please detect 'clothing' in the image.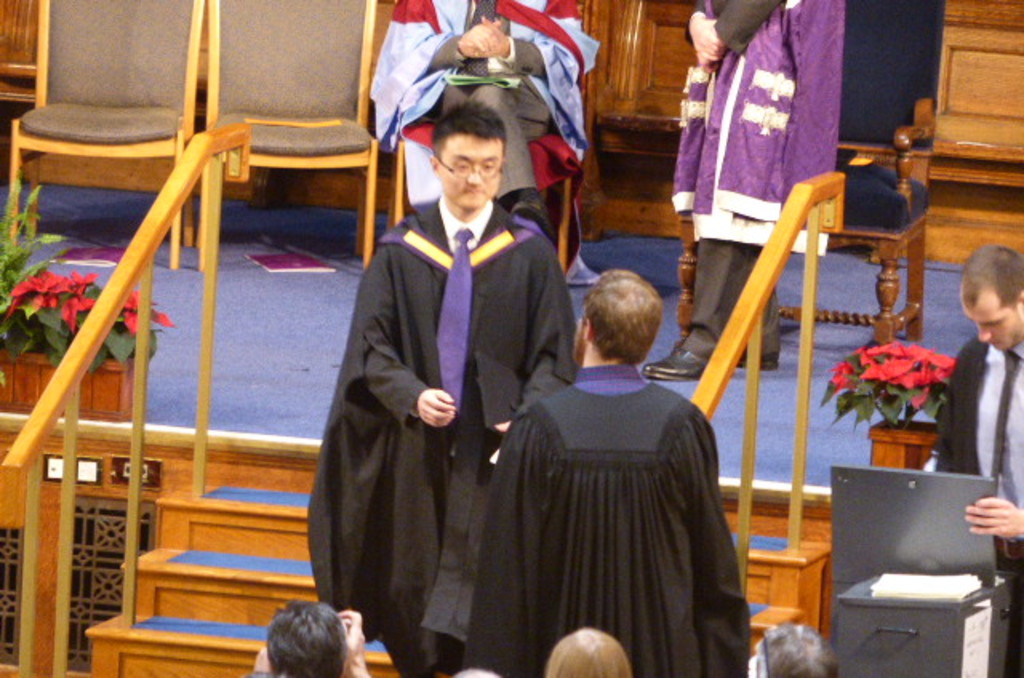
l=307, t=190, r=574, b=675.
